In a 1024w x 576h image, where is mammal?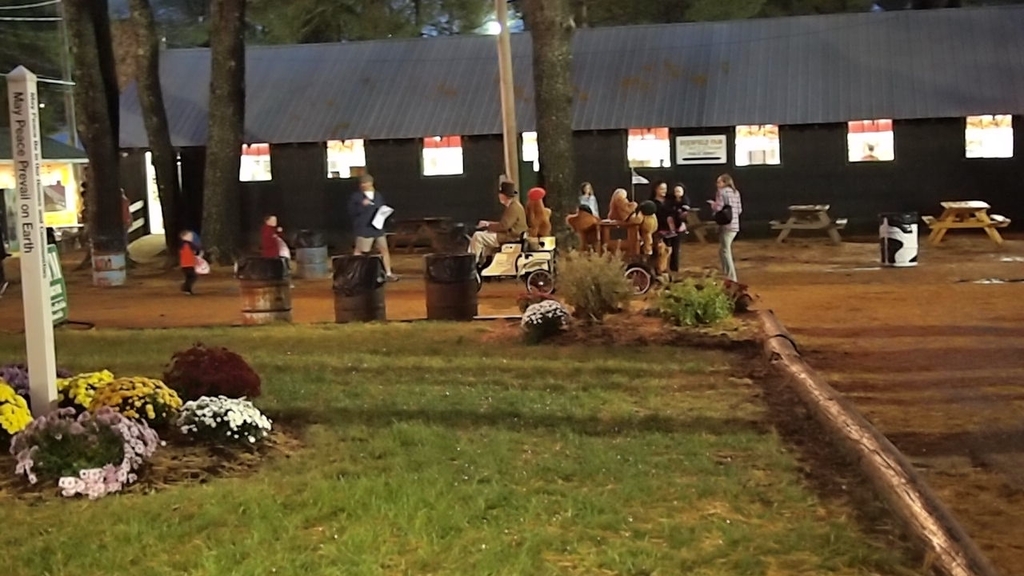
<box>530,188,549,245</box>.
